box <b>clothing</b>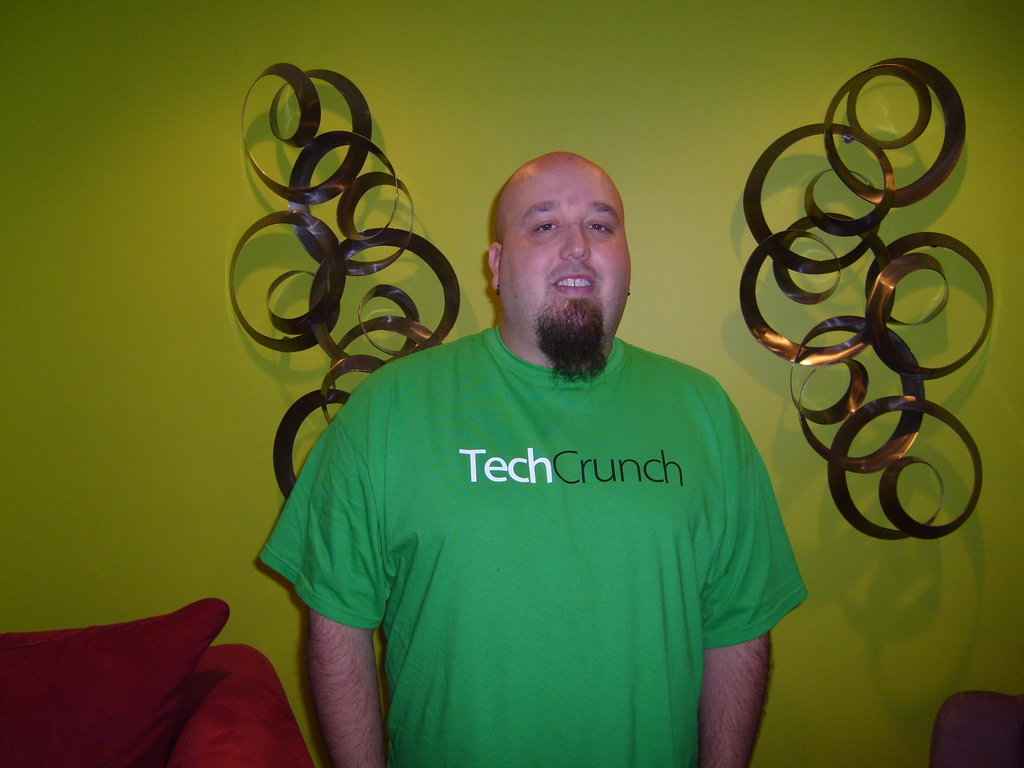
(left=254, top=324, right=812, bottom=767)
